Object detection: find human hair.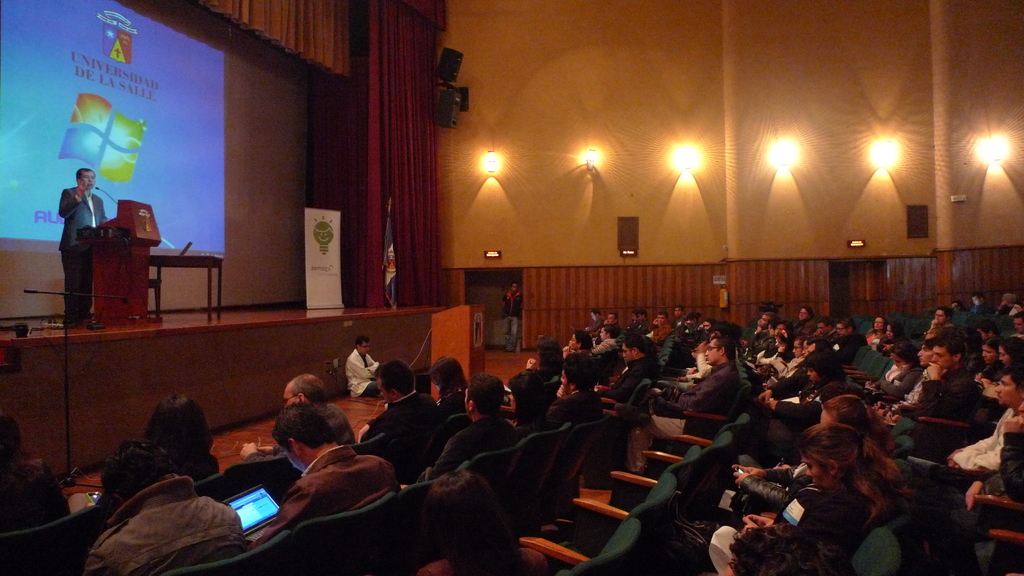
Rect(564, 352, 600, 387).
